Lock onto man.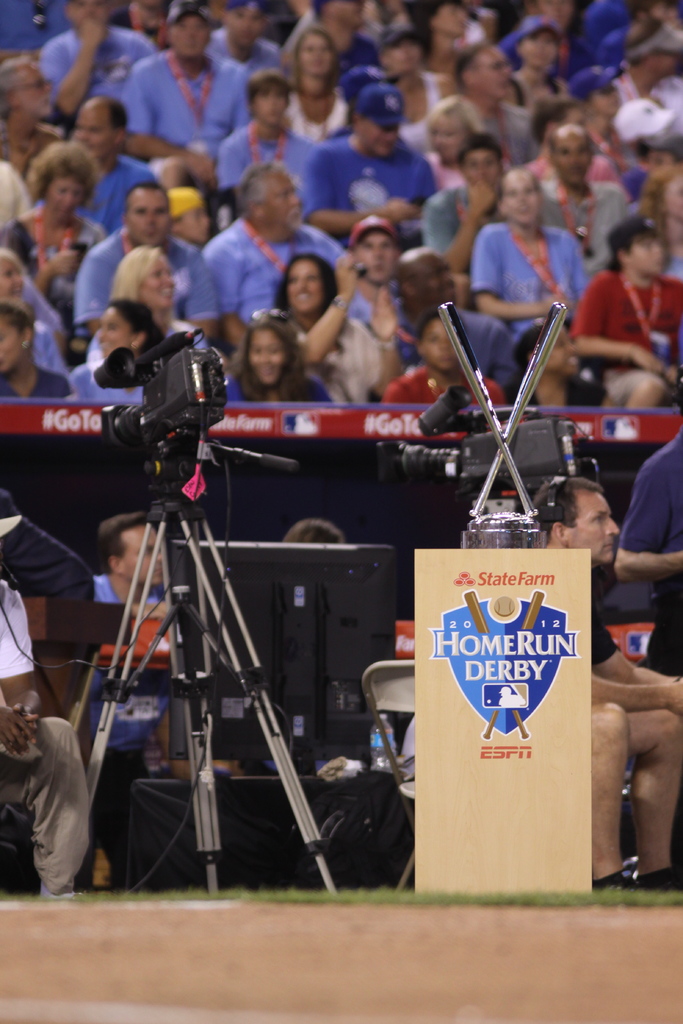
Locked: BBox(195, 160, 380, 372).
